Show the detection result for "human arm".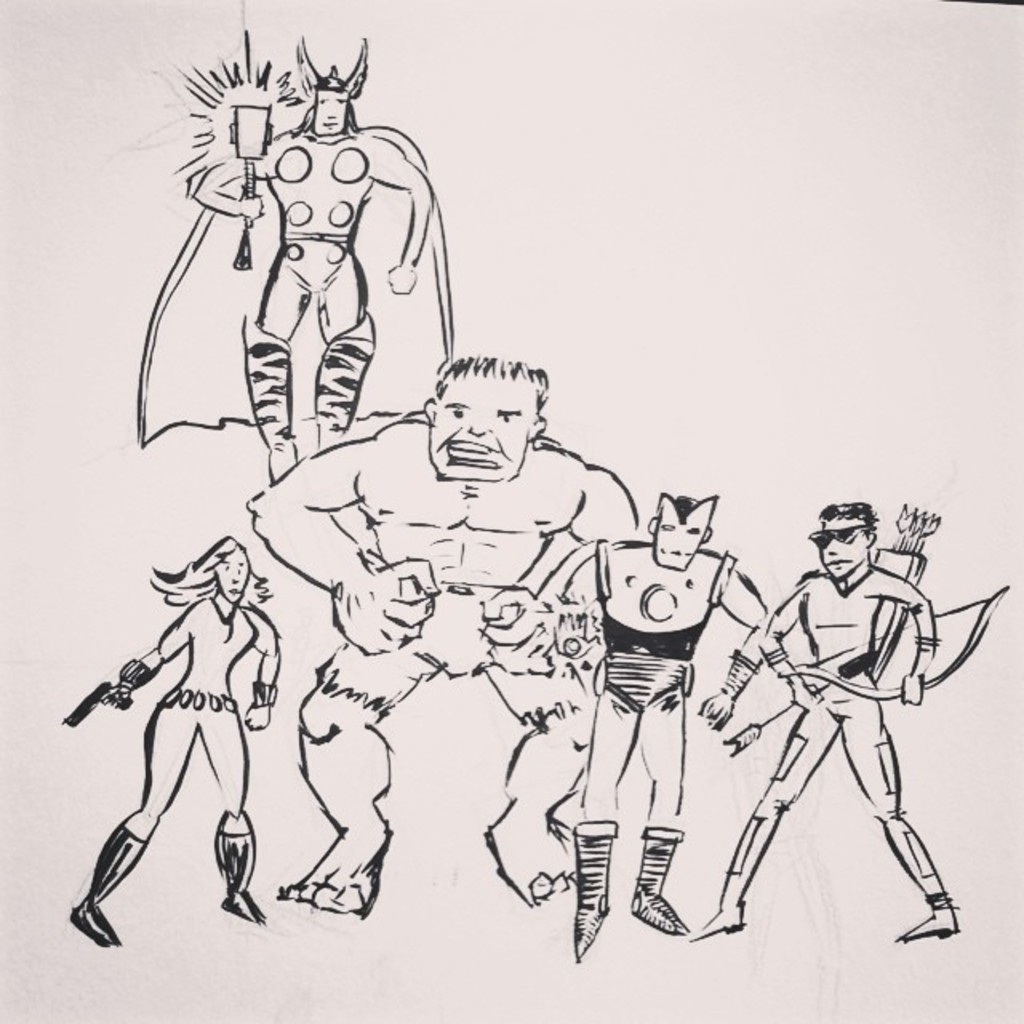
[691, 562, 776, 726].
